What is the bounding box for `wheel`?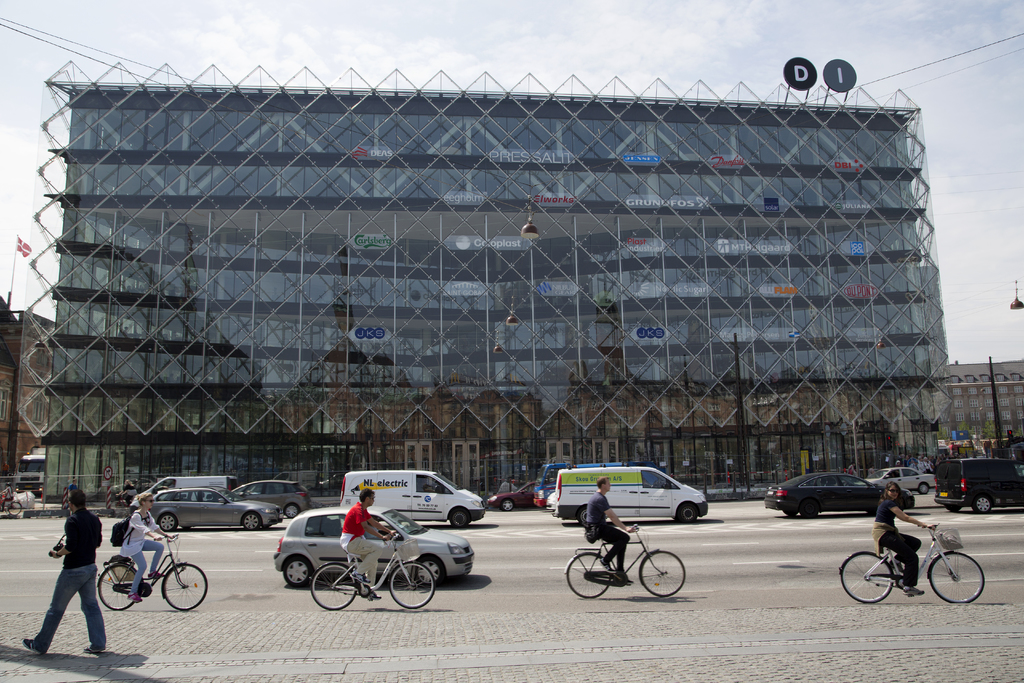
x1=282, y1=554, x2=317, y2=588.
